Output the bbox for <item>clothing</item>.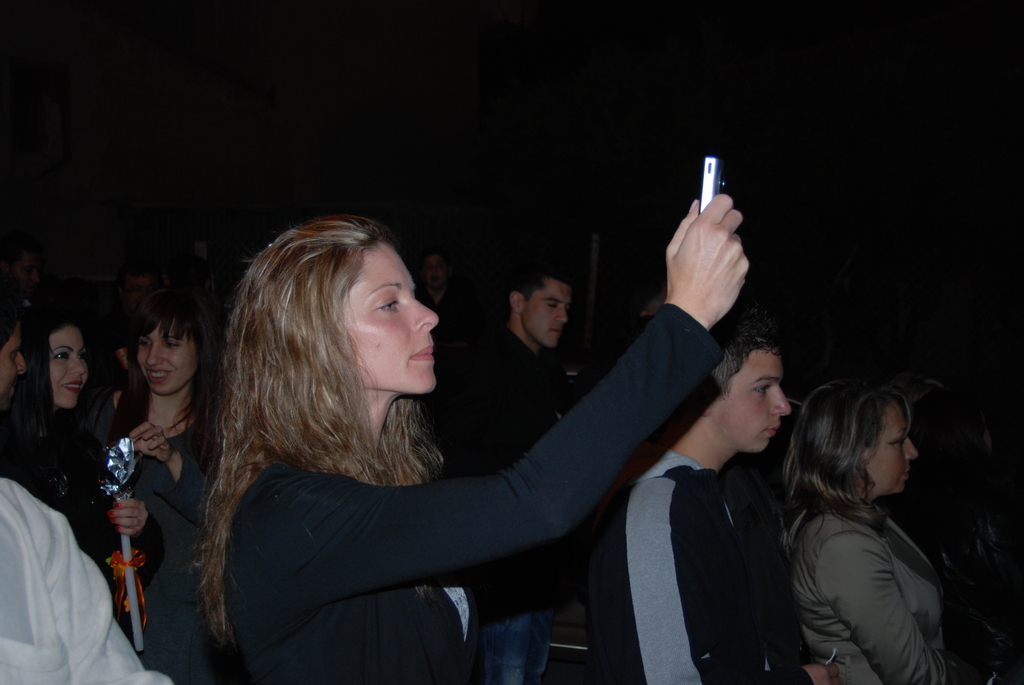
{"left": 452, "top": 324, "right": 552, "bottom": 684}.
